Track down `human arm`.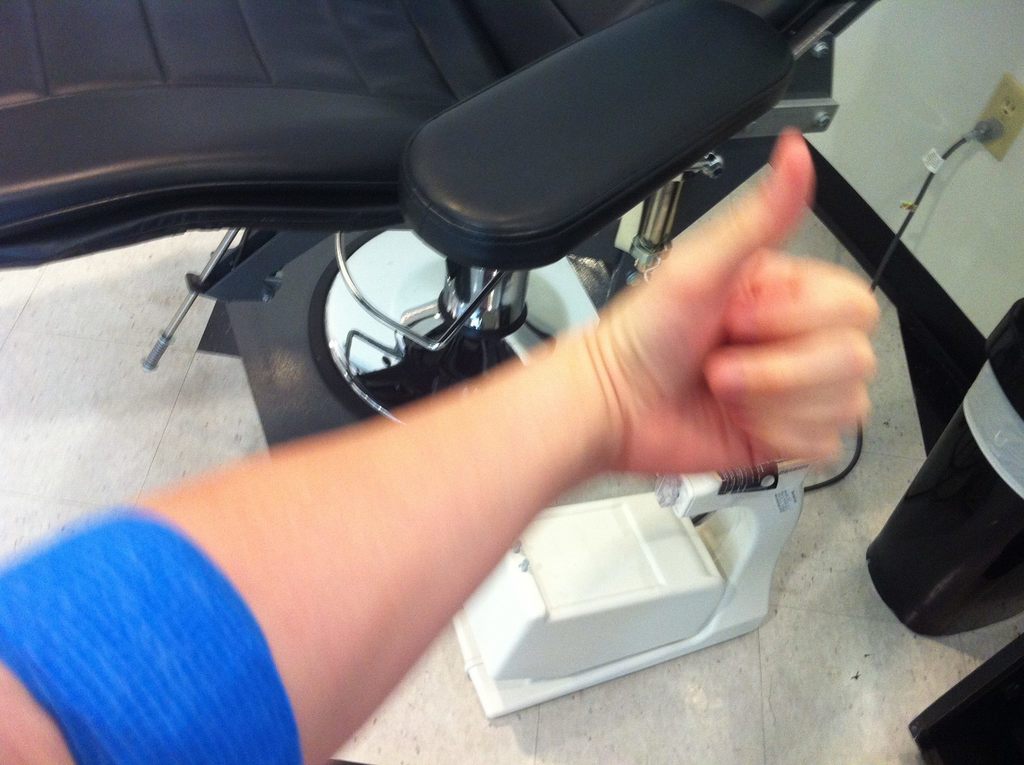
Tracked to <box>92,133,893,696</box>.
